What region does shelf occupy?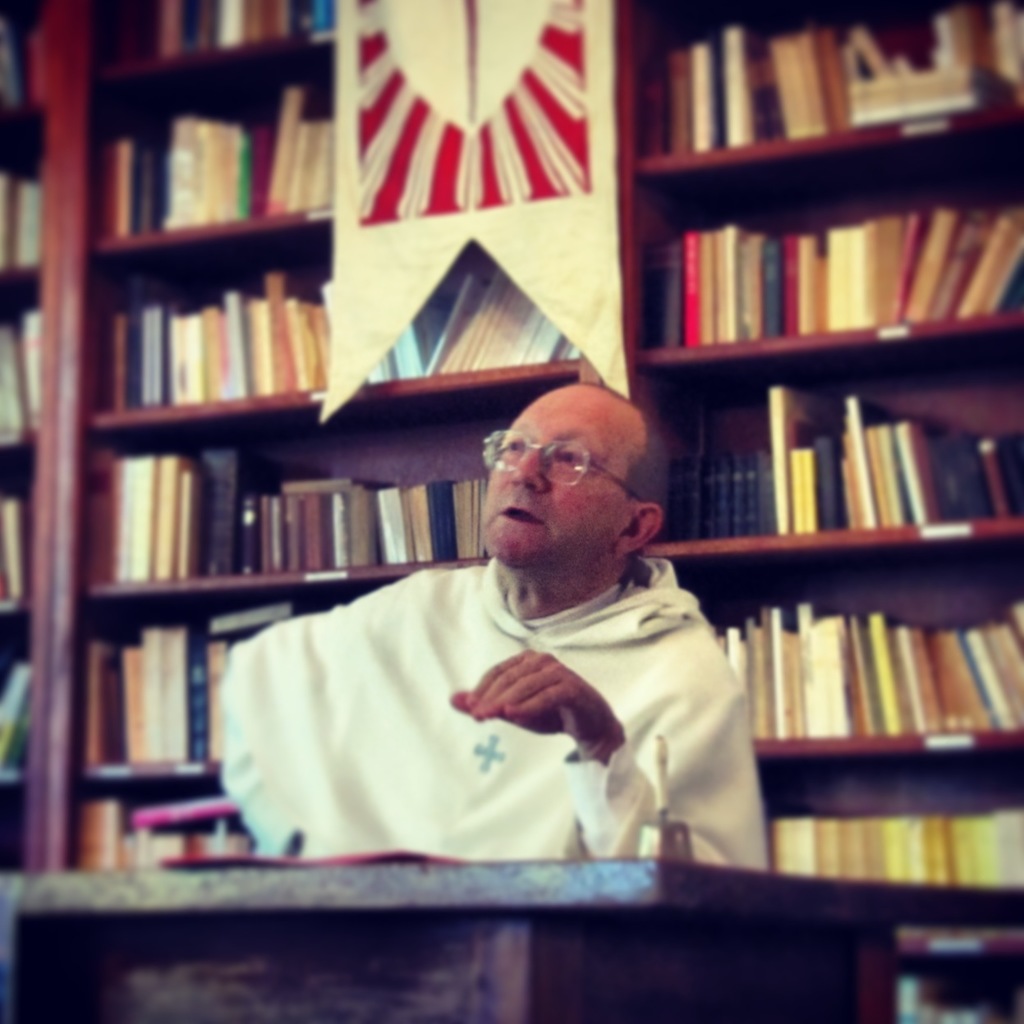
<region>682, 338, 1023, 558</region>.
